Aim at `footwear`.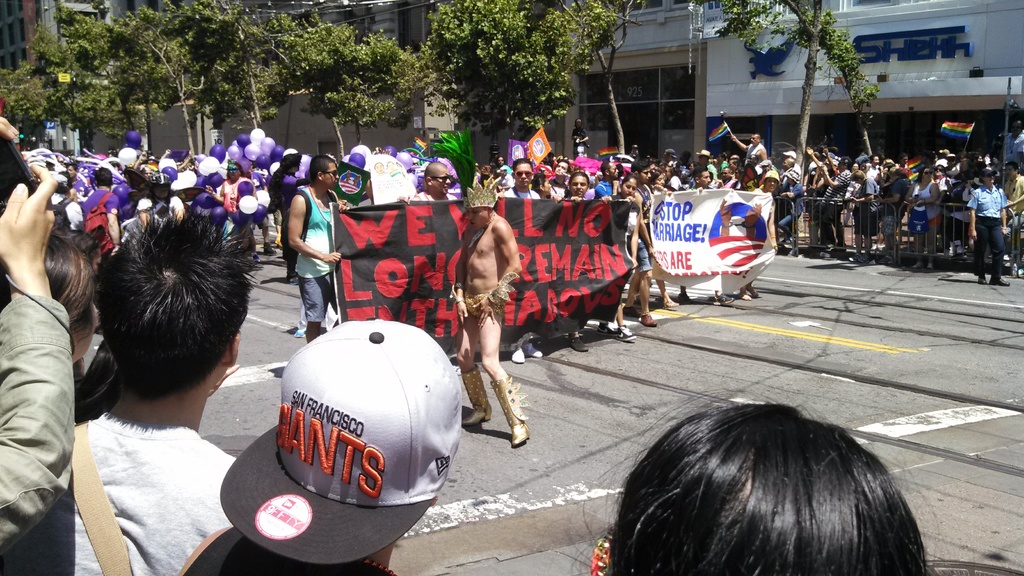
Aimed at (left=616, top=323, right=634, bottom=344).
